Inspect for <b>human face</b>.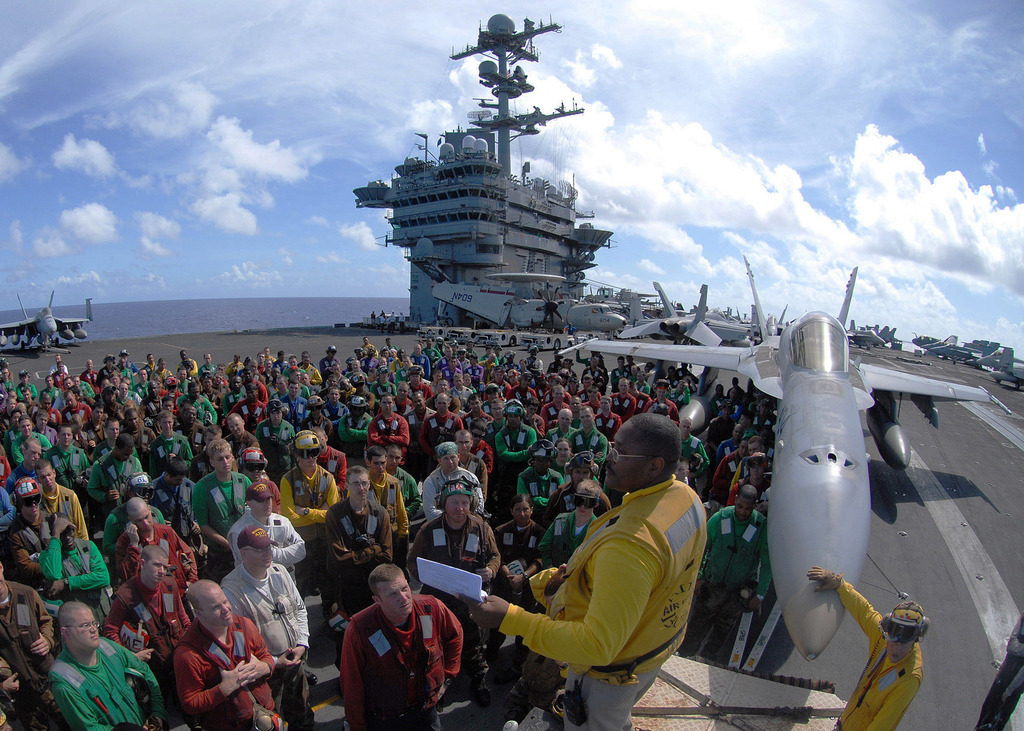
Inspection: <bbox>436, 379, 448, 392</bbox>.
